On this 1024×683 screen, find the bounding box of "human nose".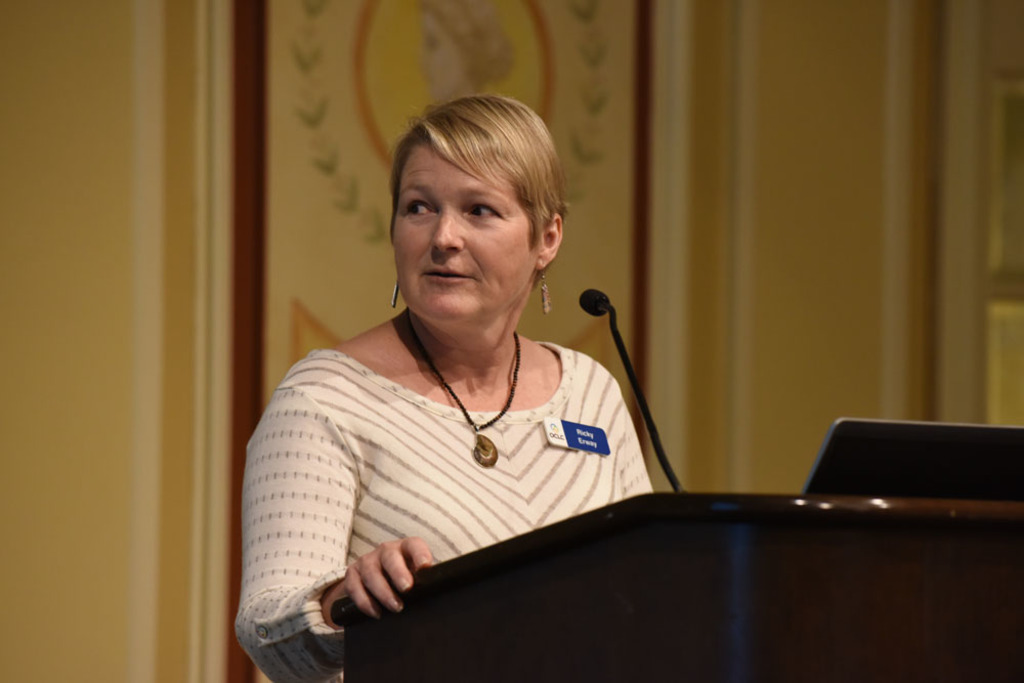
Bounding box: bbox=[431, 215, 463, 254].
